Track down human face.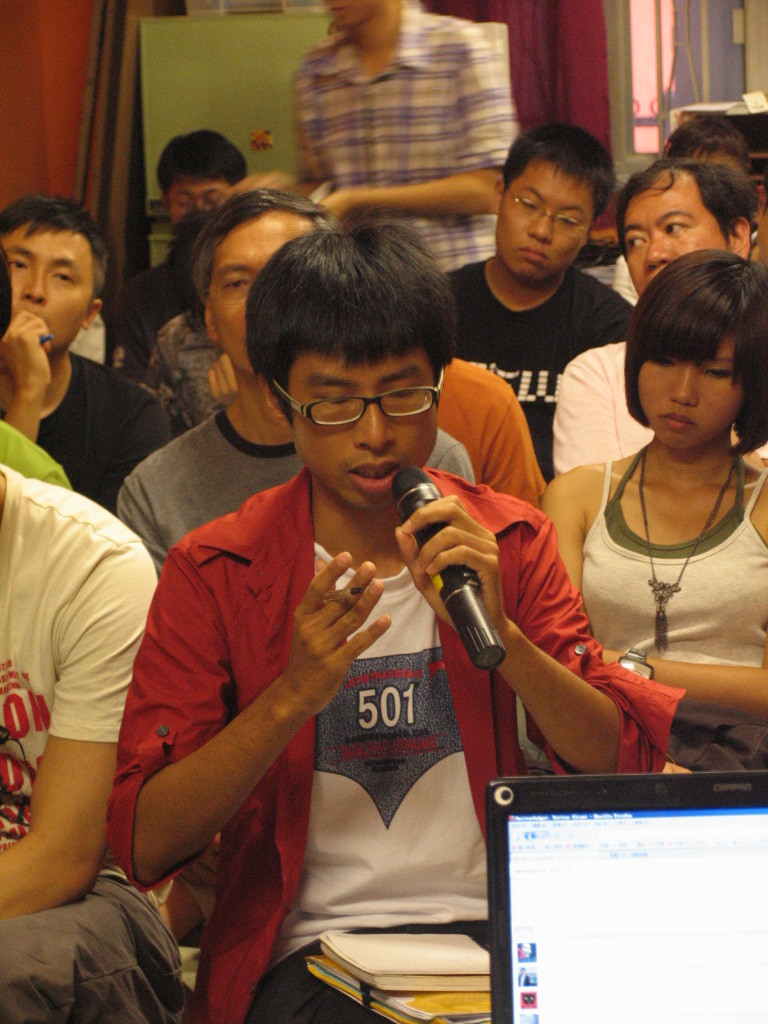
Tracked to [x1=161, y1=175, x2=232, y2=225].
